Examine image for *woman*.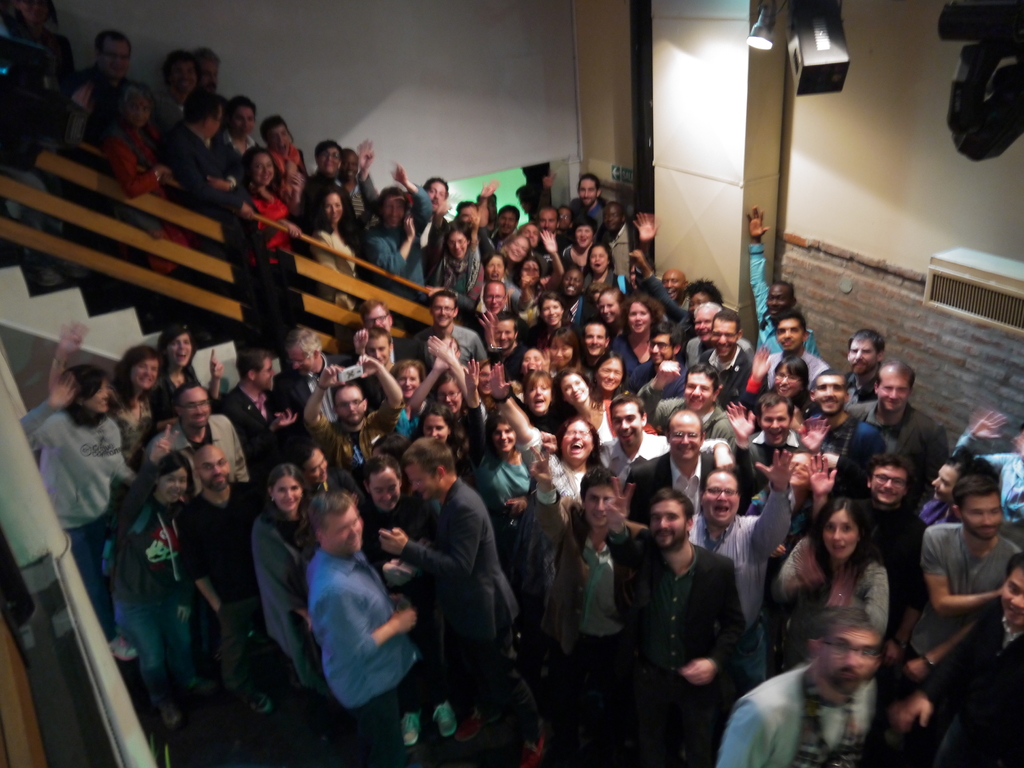
Examination result: region(124, 419, 201, 708).
